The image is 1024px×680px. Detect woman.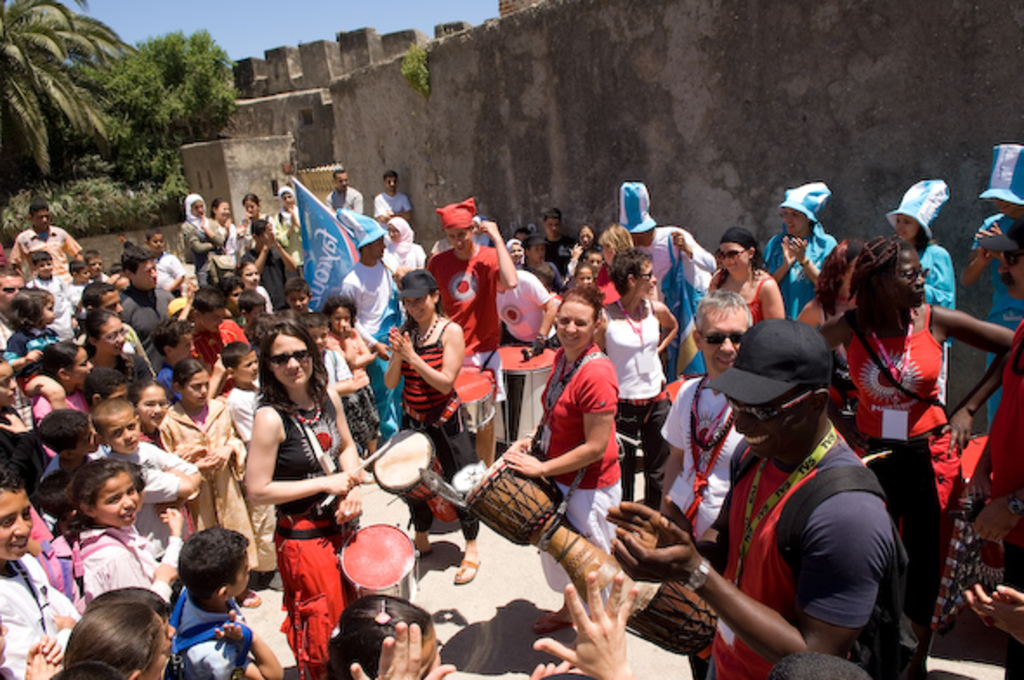
Detection: locate(760, 175, 842, 335).
